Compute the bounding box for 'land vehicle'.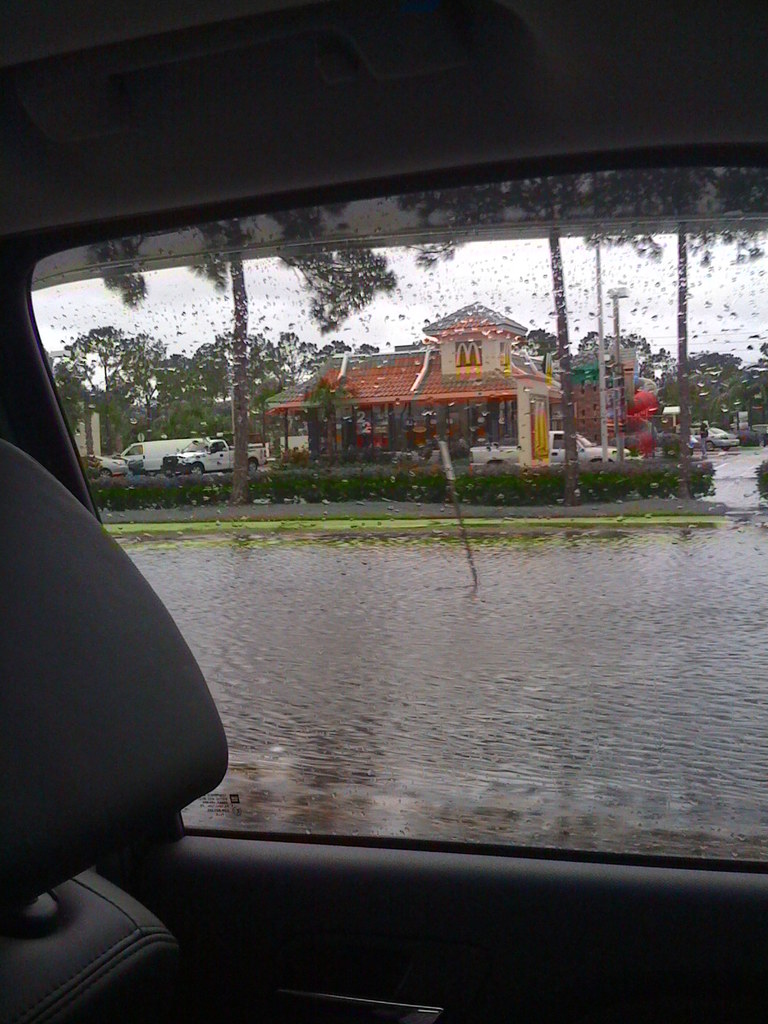
x1=690, y1=424, x2=742, y2=452.
